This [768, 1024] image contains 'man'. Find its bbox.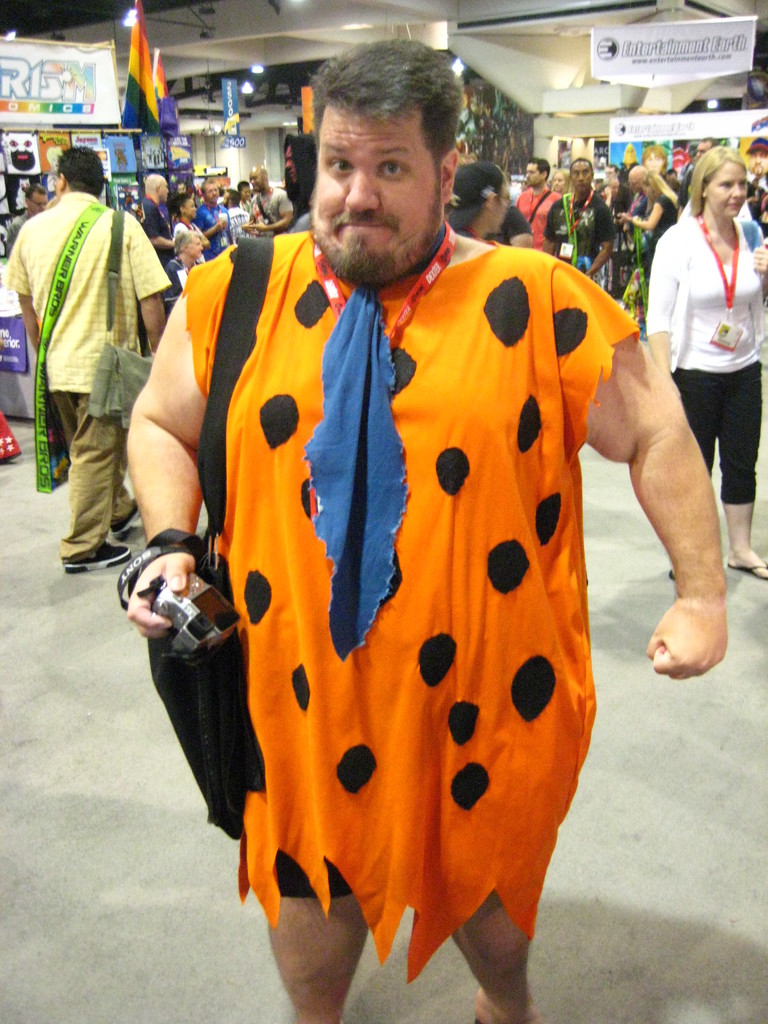
l=135, t=168, r=184, b=252.
